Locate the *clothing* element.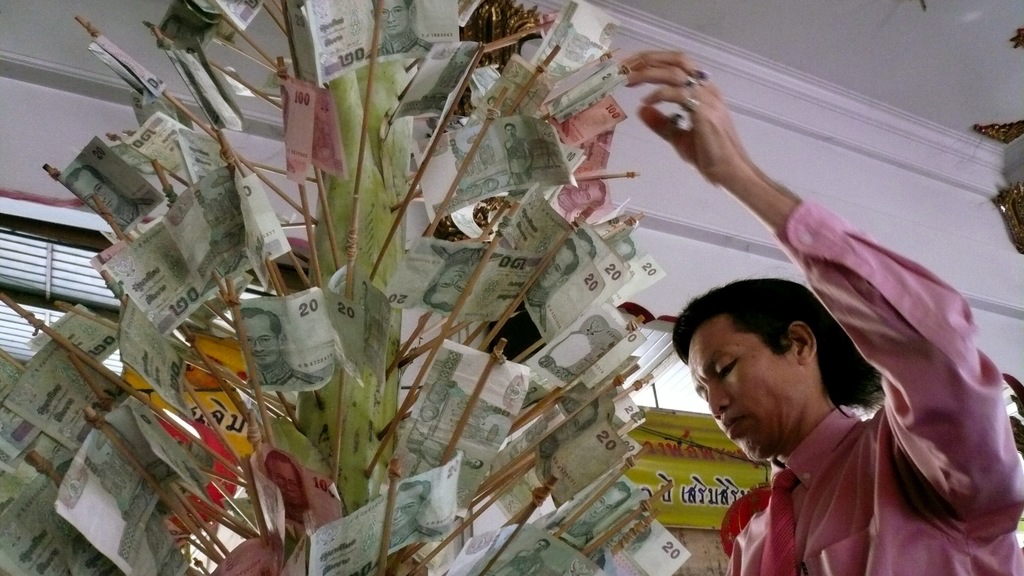
Element bbox: [685,273,989,563].
